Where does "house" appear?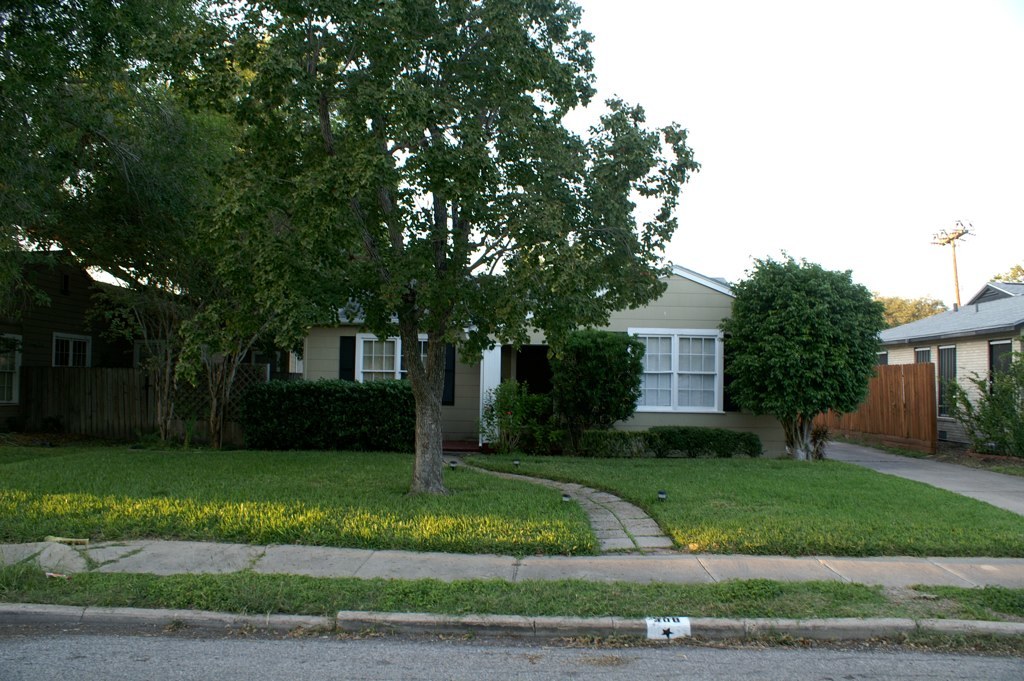
Appears at {"x1": 478, "y1": 246, "x2": 729, "y2": 444}.
